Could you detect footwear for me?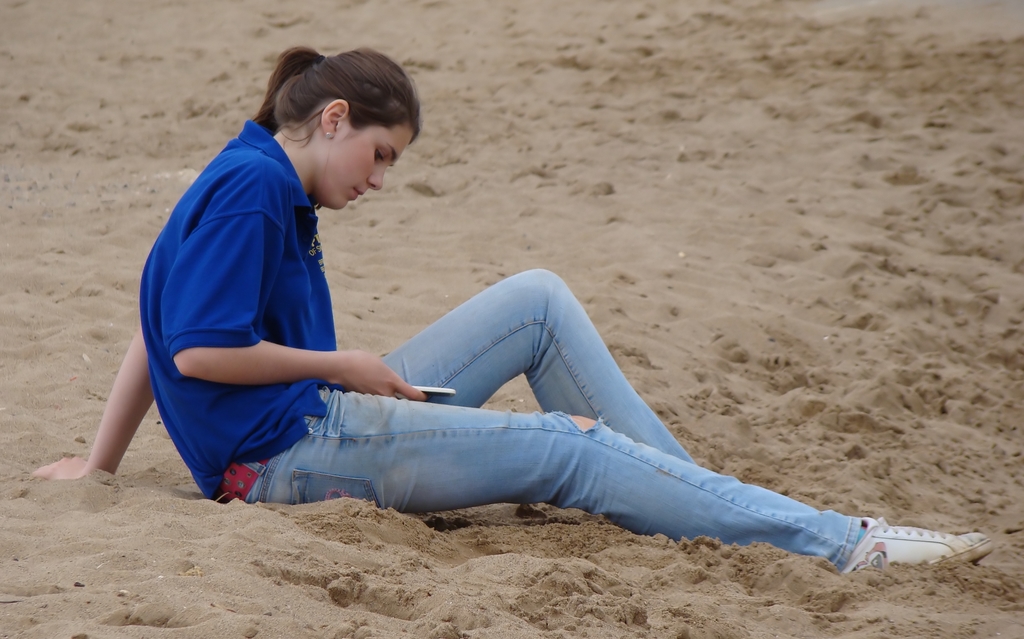
Detection result: 838/511/995/577.
